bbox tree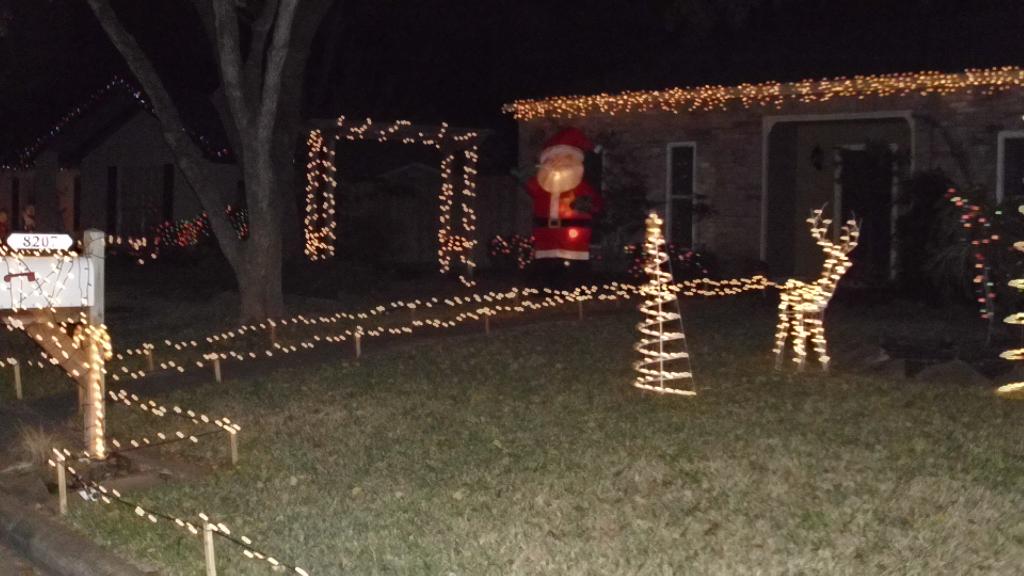
[left=621, top=193, right=712, bottom=398]
